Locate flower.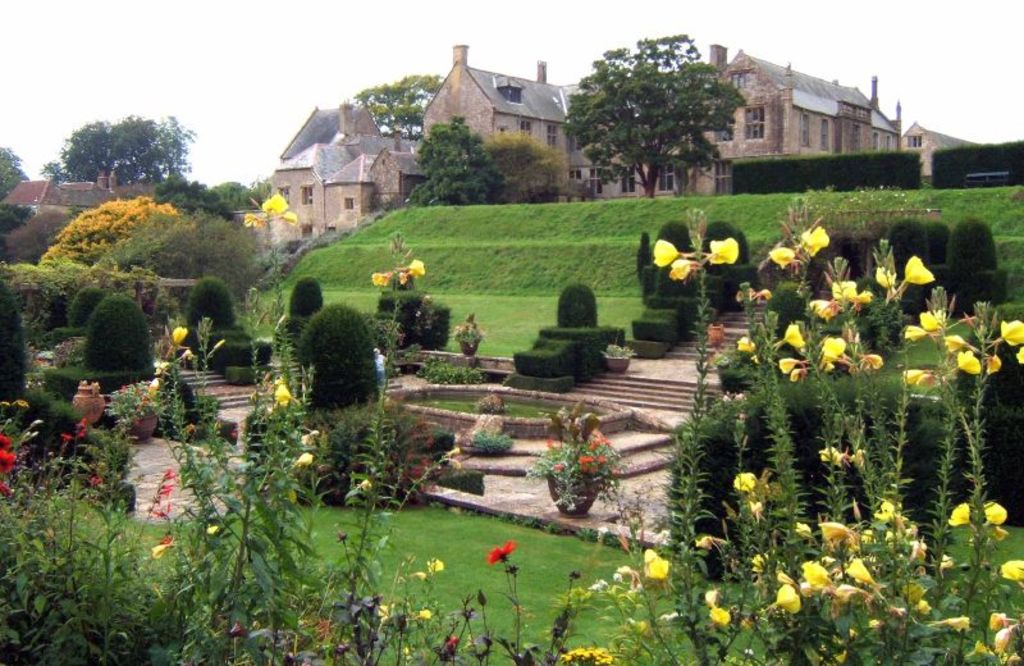
Bounding box: bbox=[0, 451, 19, 473].
